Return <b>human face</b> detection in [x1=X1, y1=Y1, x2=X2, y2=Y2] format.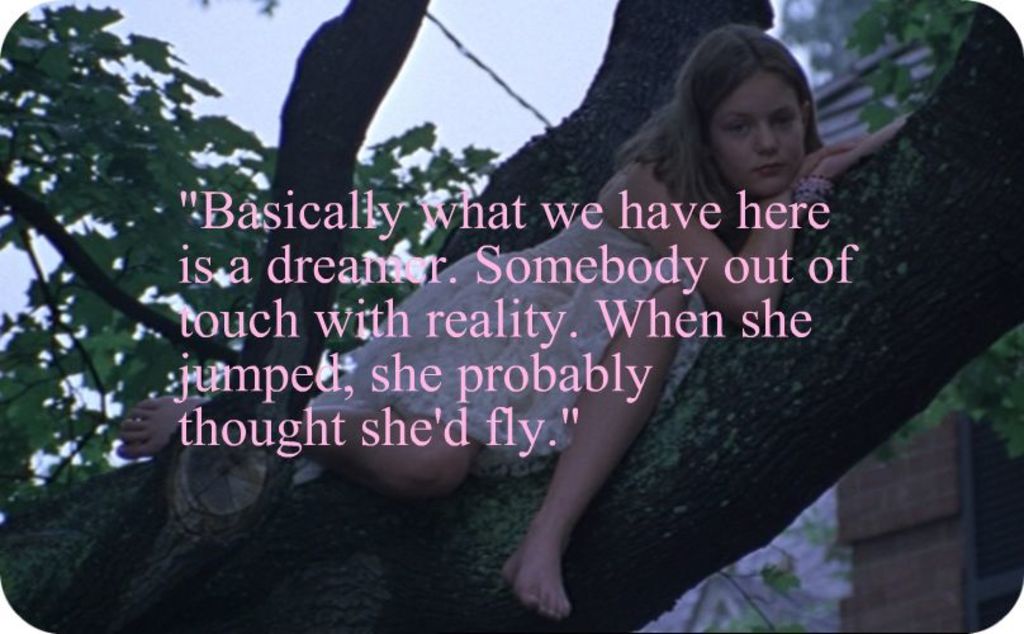
[x1=706, y1=71, x2=807, y2=194].
